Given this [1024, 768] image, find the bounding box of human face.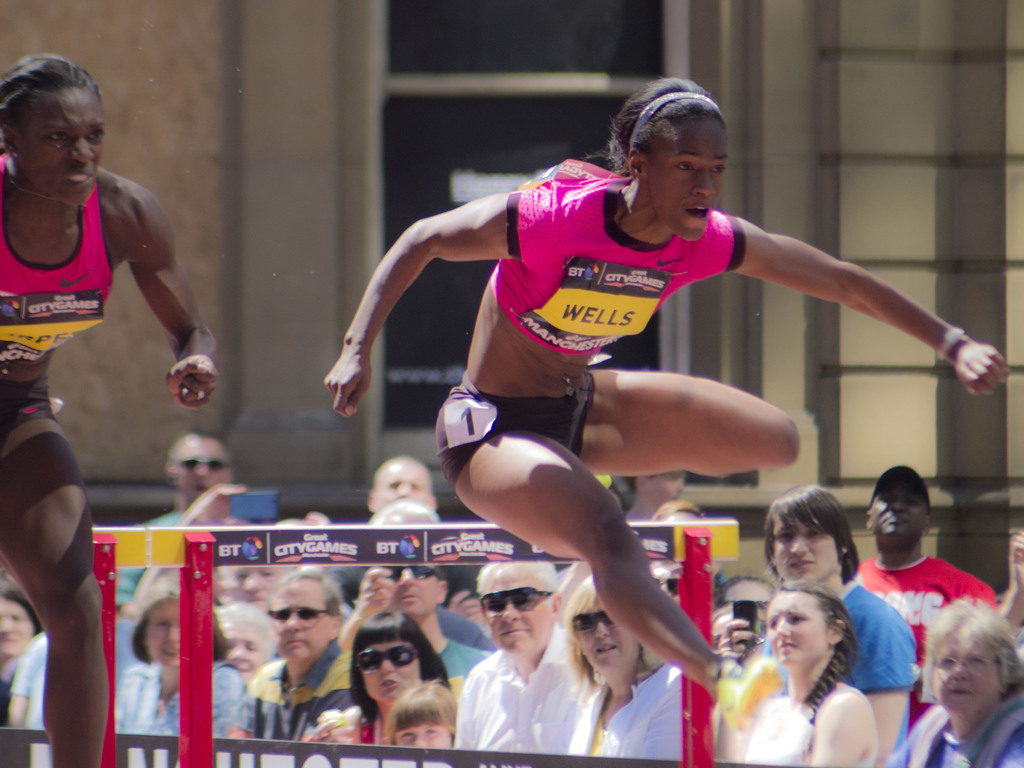
396:729:452:748.
